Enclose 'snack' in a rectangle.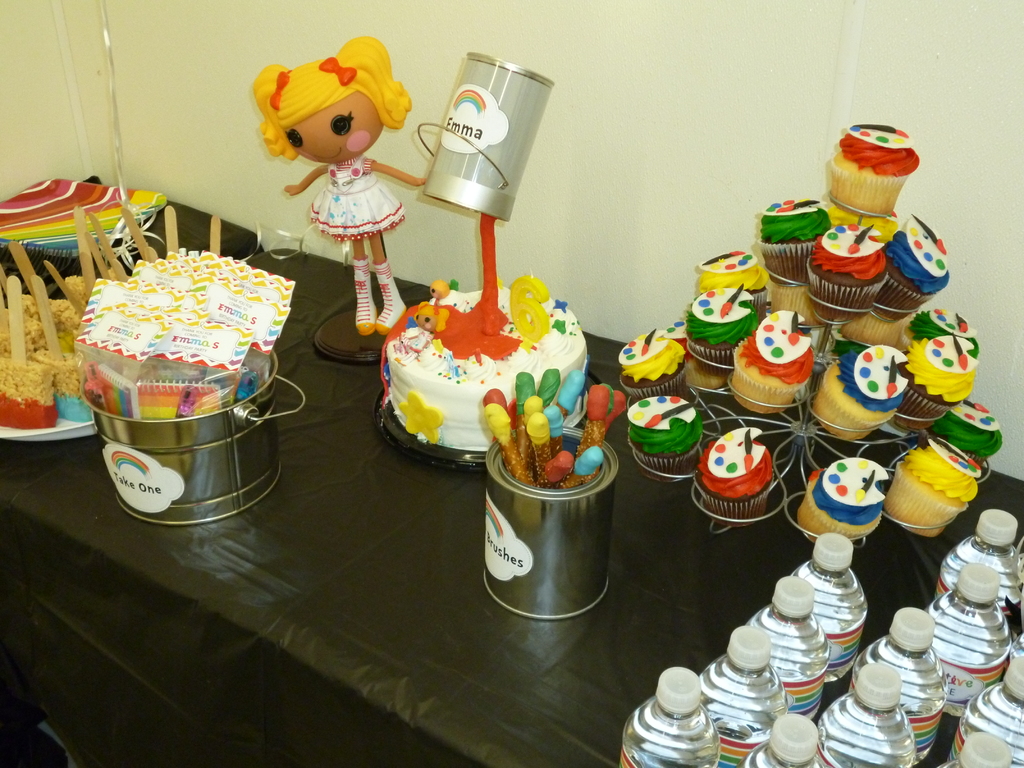
box(690, 252, 774, 290).
